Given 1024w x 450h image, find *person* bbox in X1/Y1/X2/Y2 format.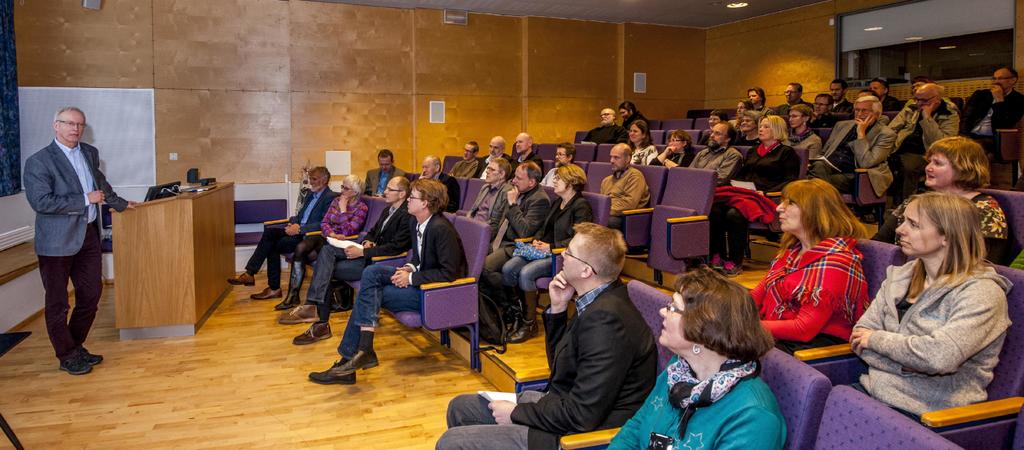
871/77/908/109.
